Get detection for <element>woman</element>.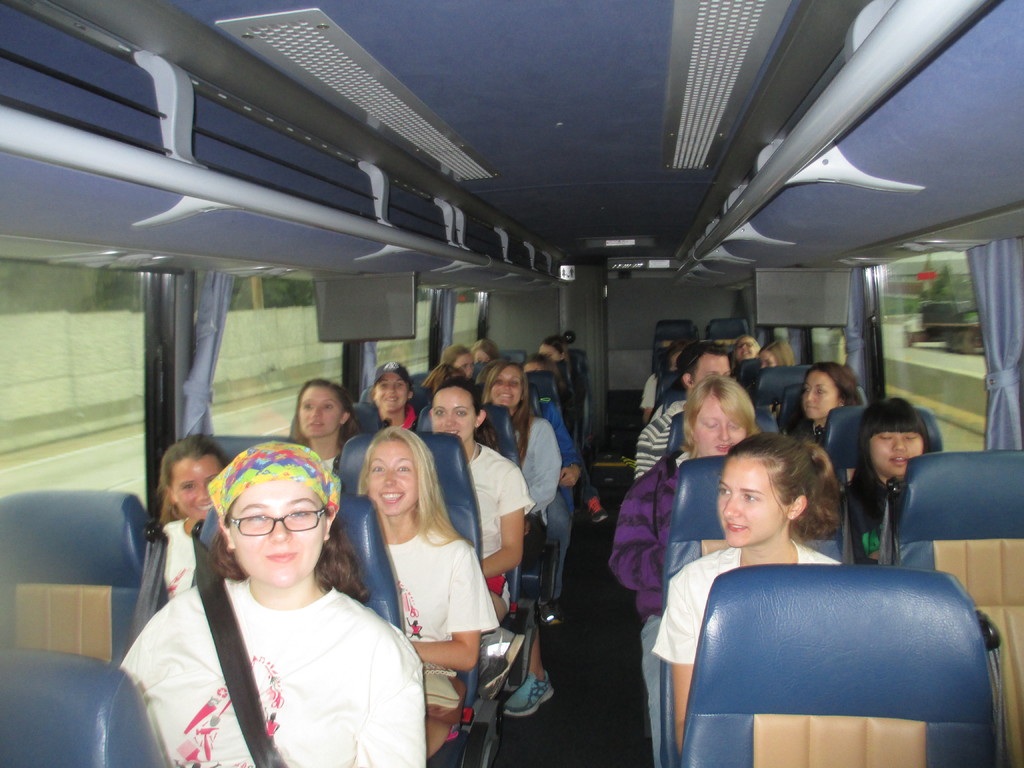
Detection: 467,333,504,363.
